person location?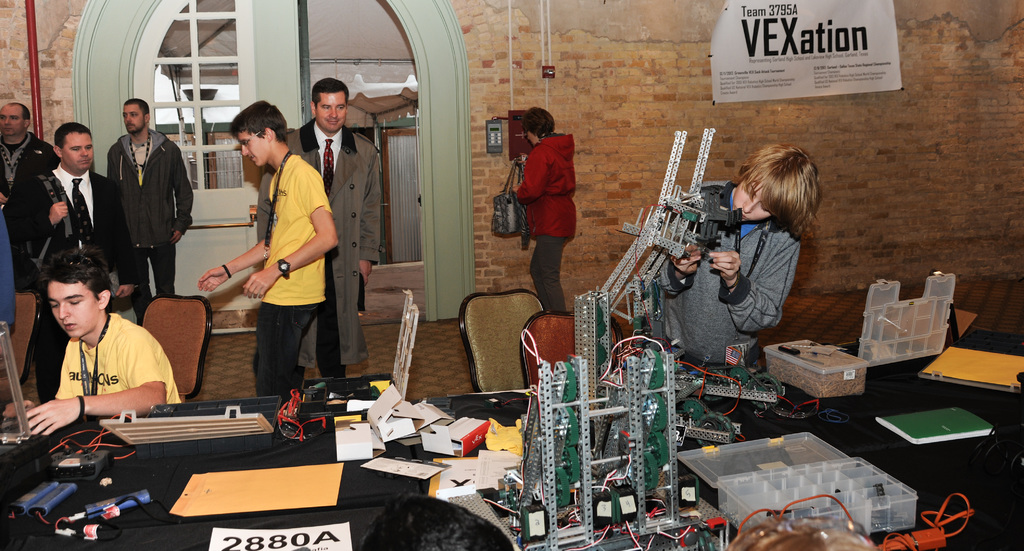
crop(258, 71, 393, 381)
